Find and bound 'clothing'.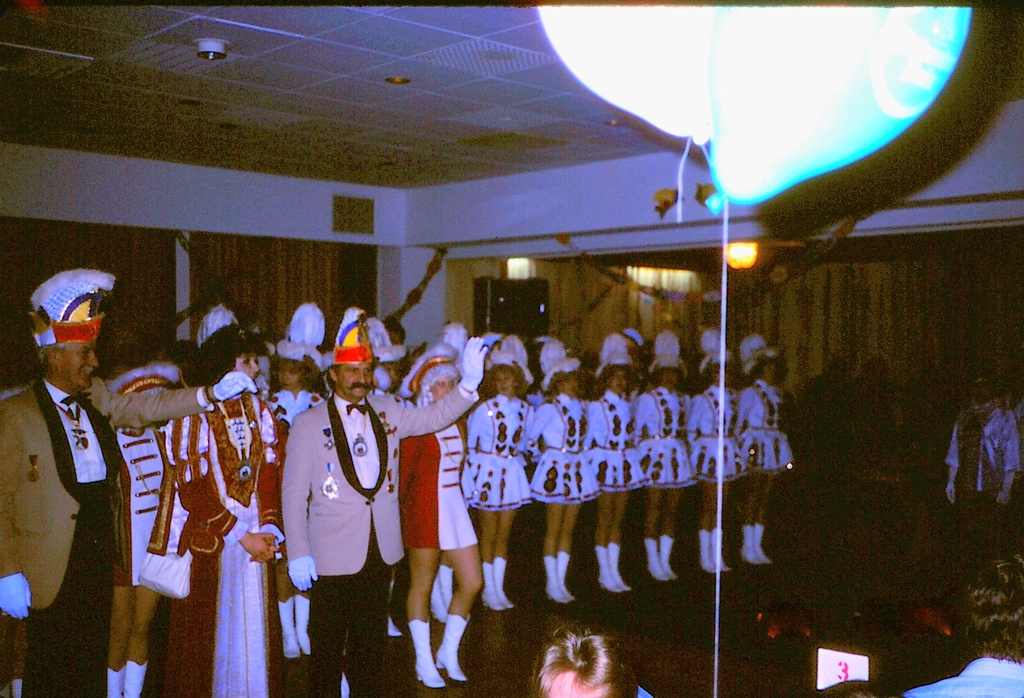
Bound: (0,379,219,697).
